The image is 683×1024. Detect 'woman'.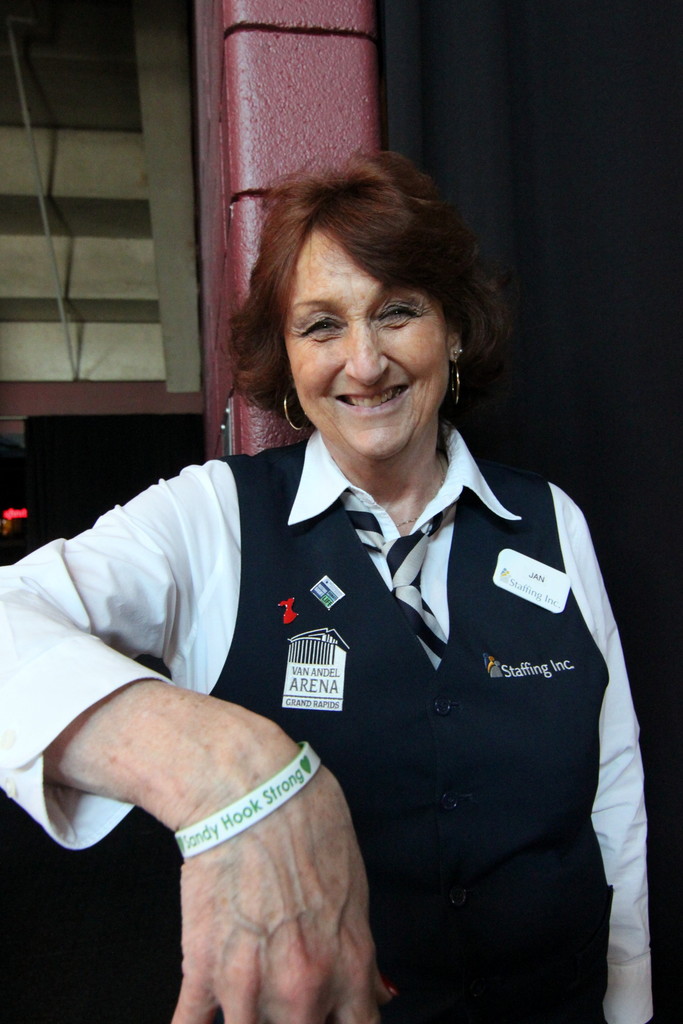
Detection: 98,128,668,1018.
